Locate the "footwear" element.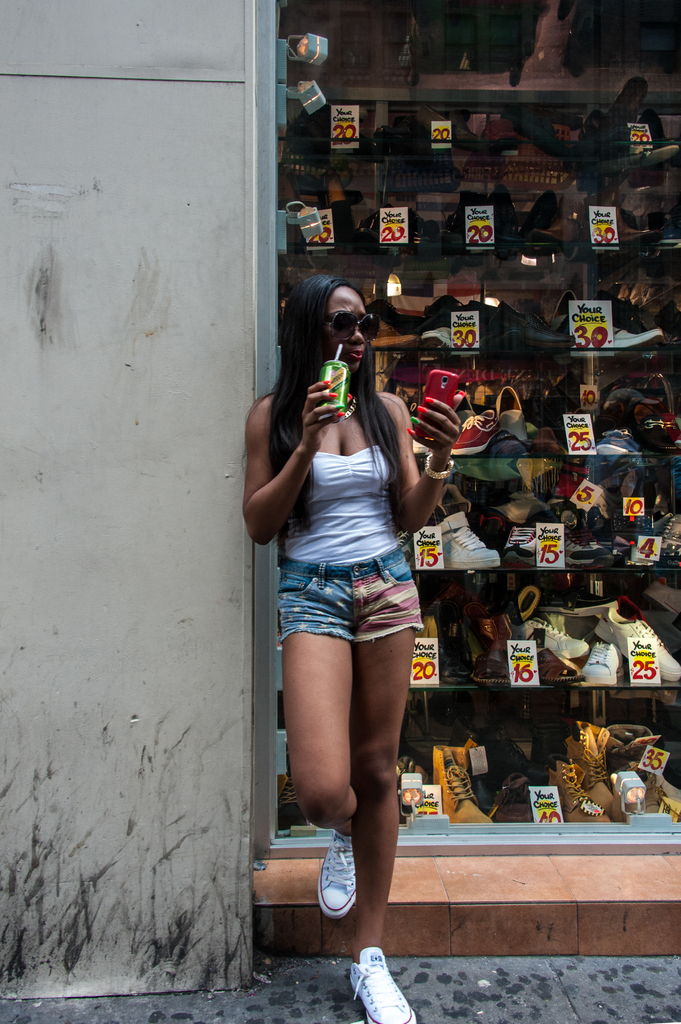
Element bbox: crop(431, 500, 501, 570).
